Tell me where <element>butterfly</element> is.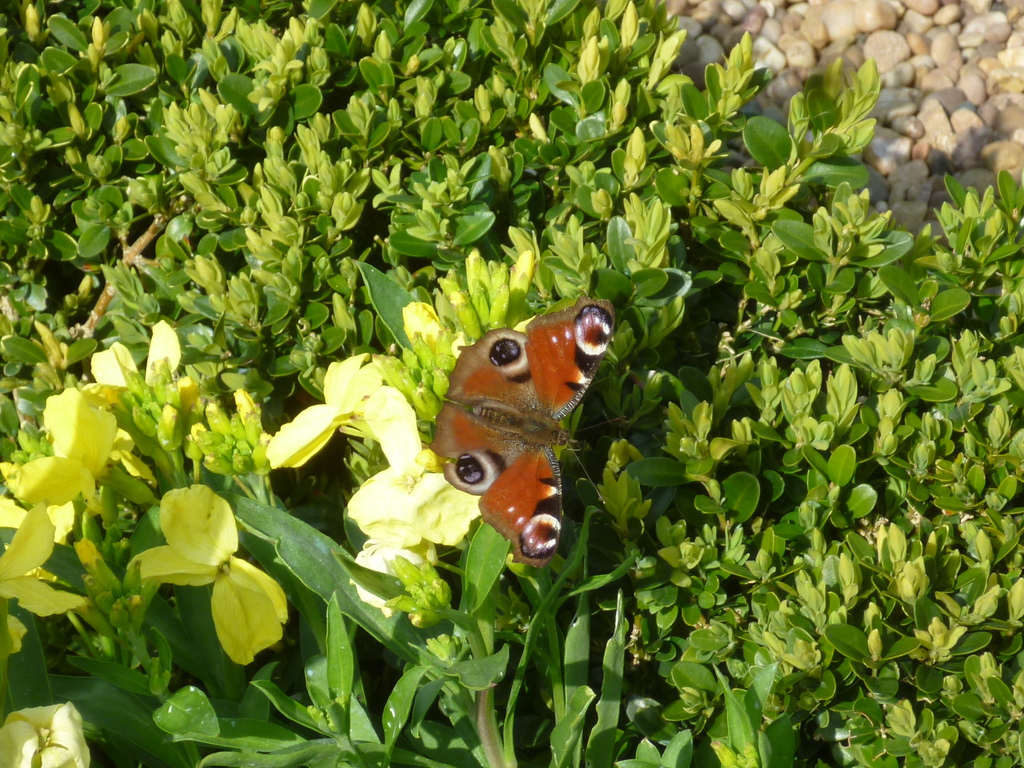
<element>butterfly</element> is at BBox(438, 260, 640, 579).
